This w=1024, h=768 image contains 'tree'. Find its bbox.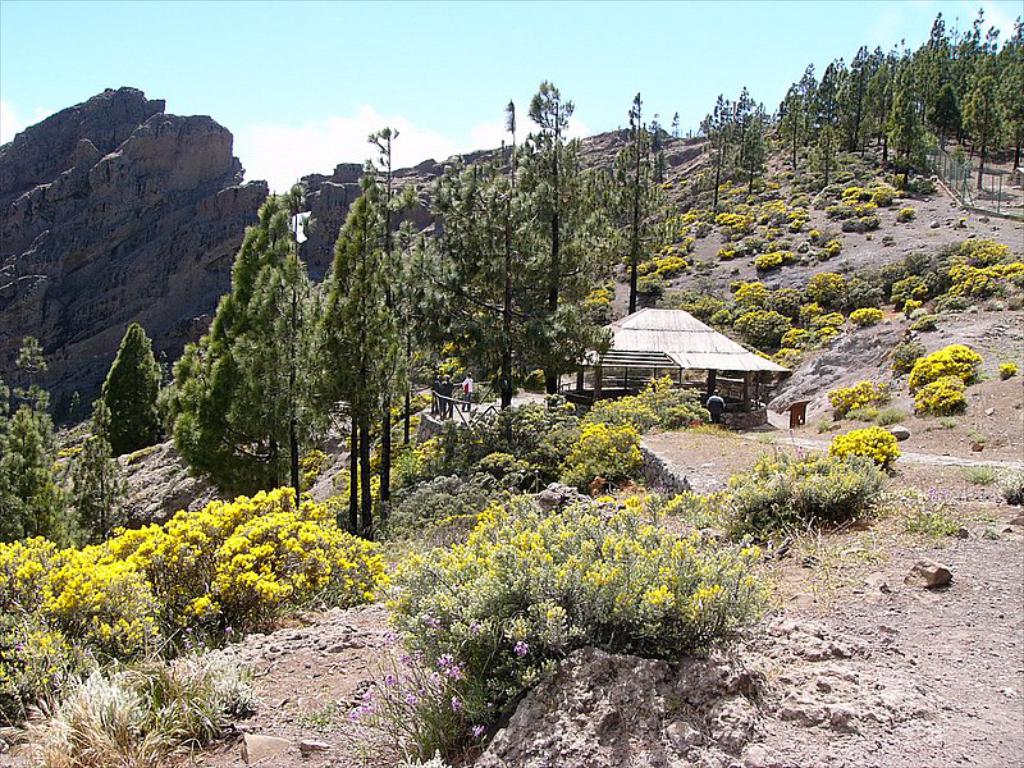
(179,175,316,524).
